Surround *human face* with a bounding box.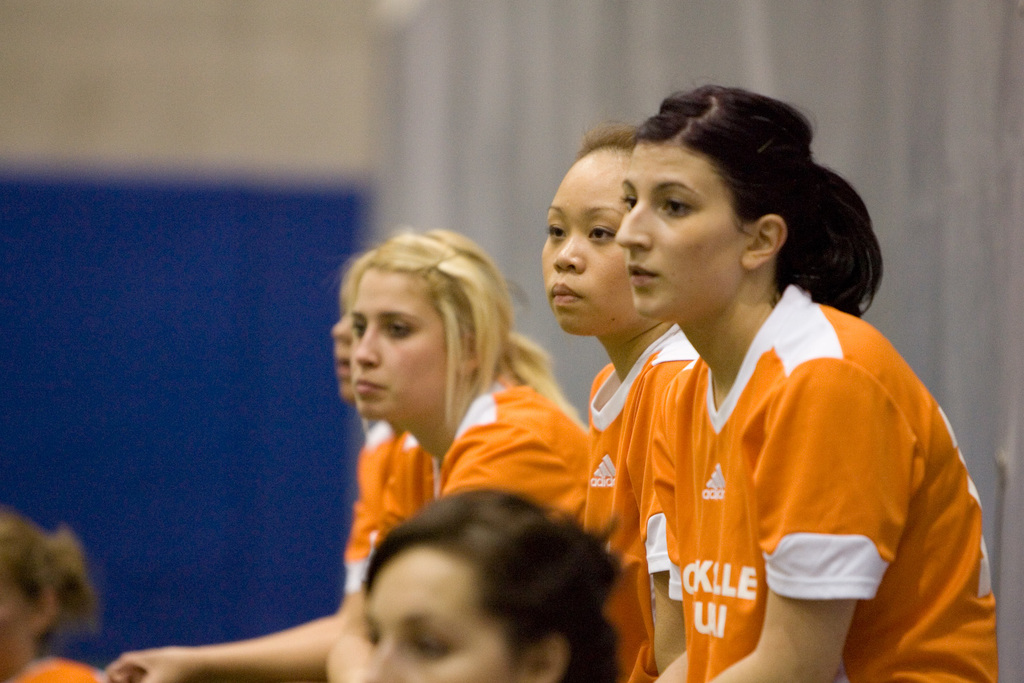
box=[359, 551, 493, 682].
